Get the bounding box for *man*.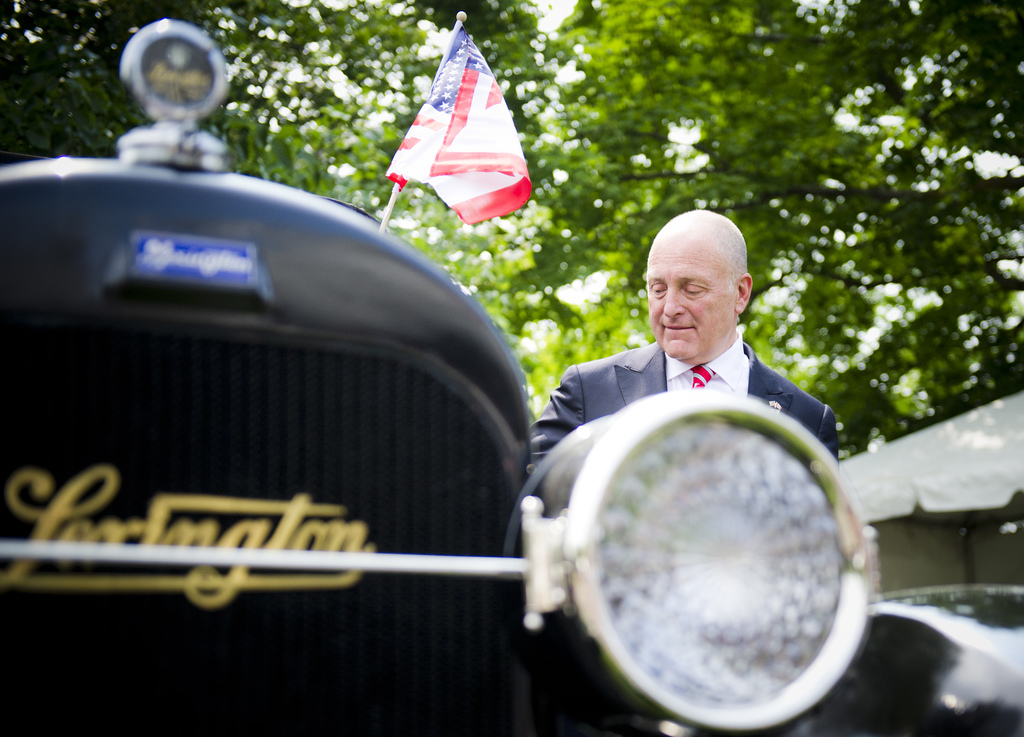
x1=527, y1=221, x2=839, y2=485.
